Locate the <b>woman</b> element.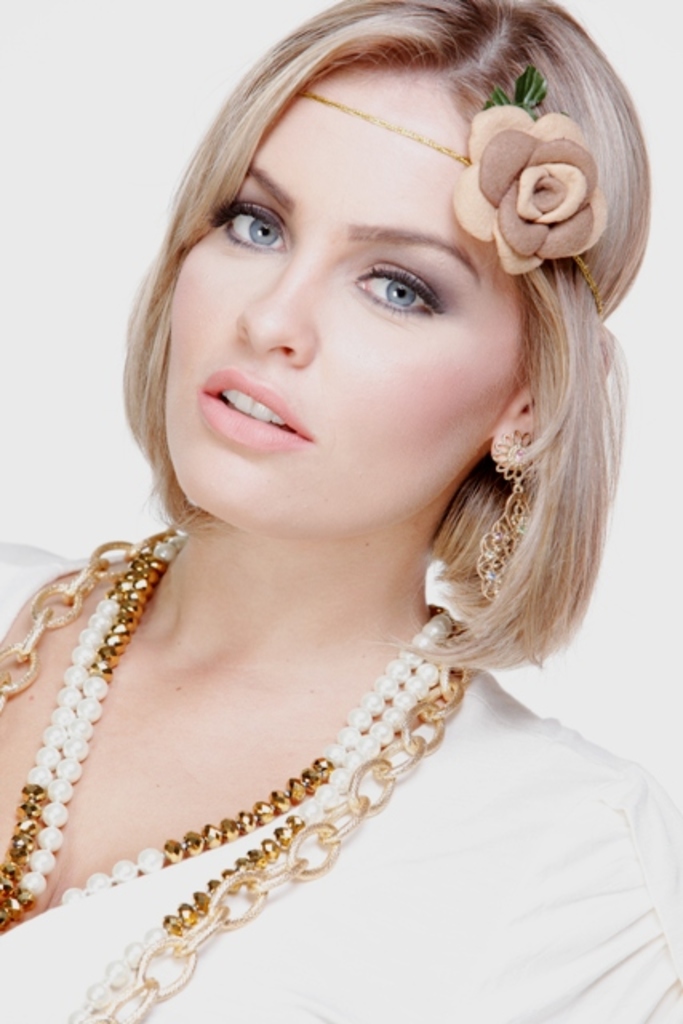
Element bbox: box=[0, 0, 677, 1002].
